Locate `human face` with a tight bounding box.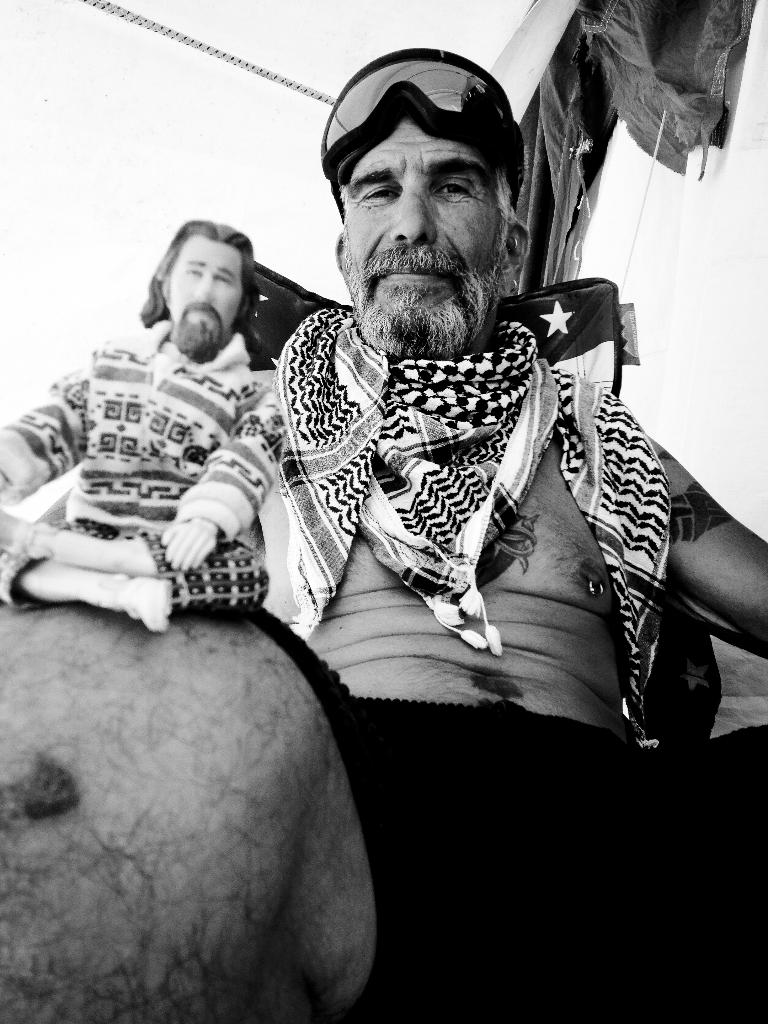
<region>338, 120, 509, 342</region>.
